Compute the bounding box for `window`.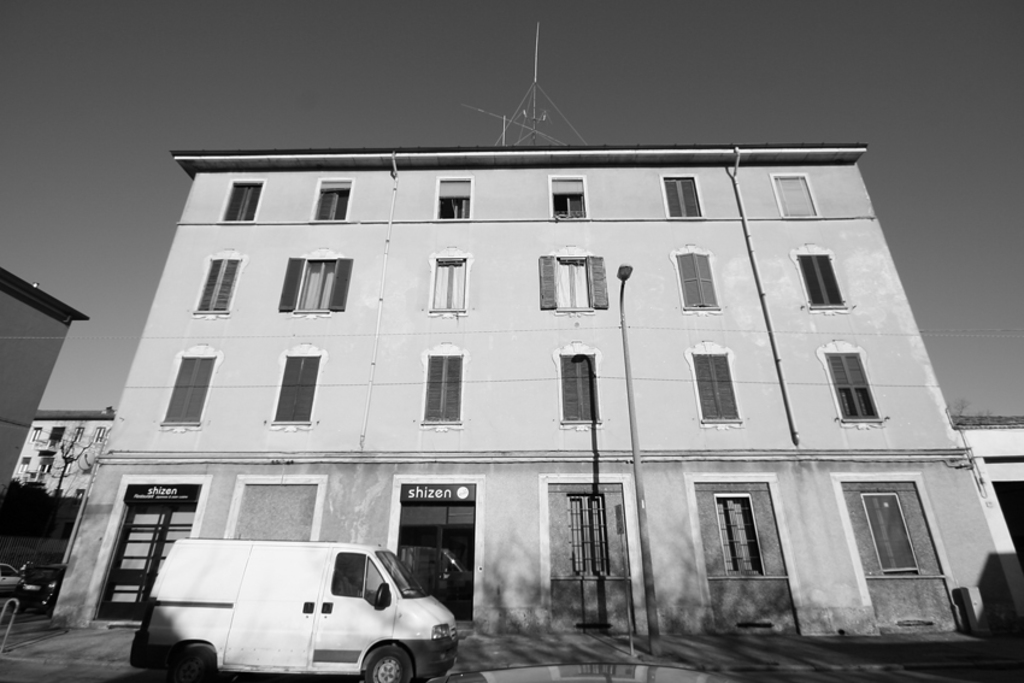
Rect(863, 494, 914, 571).
